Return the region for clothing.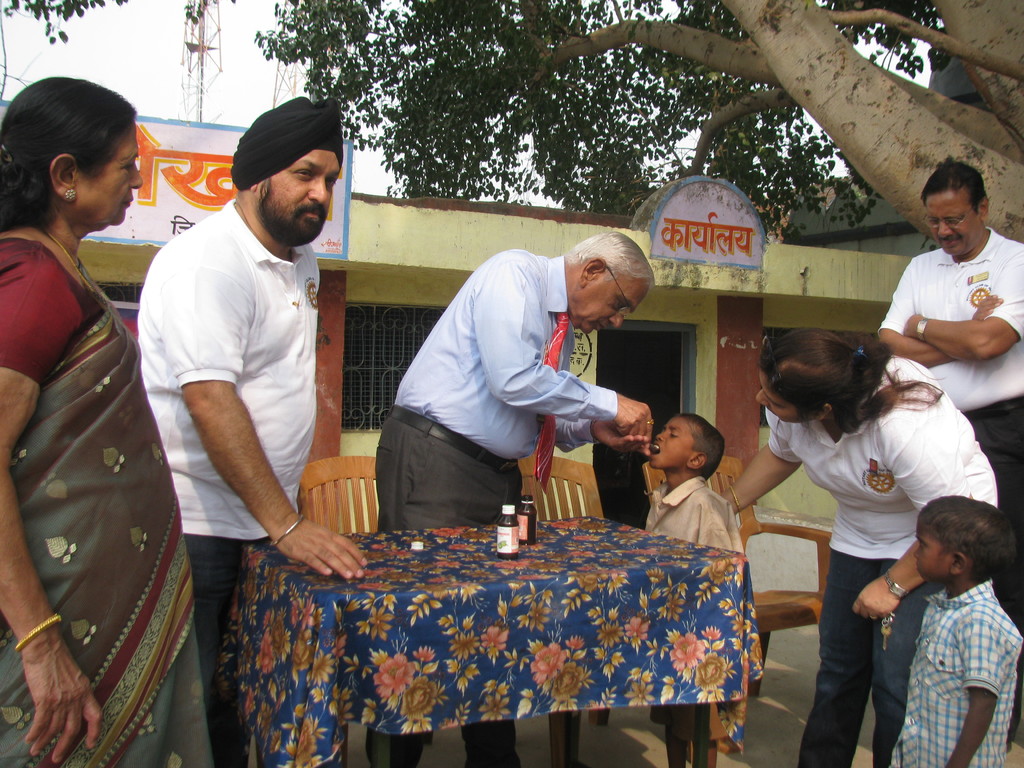
<box>773,356,998,767</box>.
